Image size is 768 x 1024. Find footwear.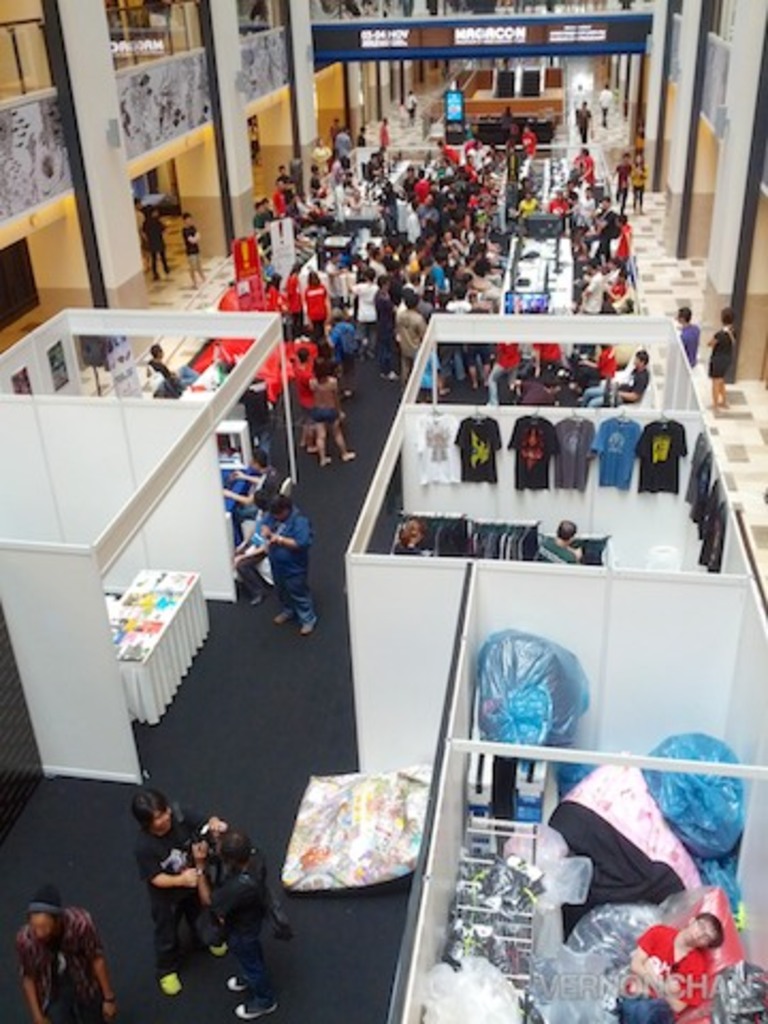
bbox=(154, 975, 179, 1007).
